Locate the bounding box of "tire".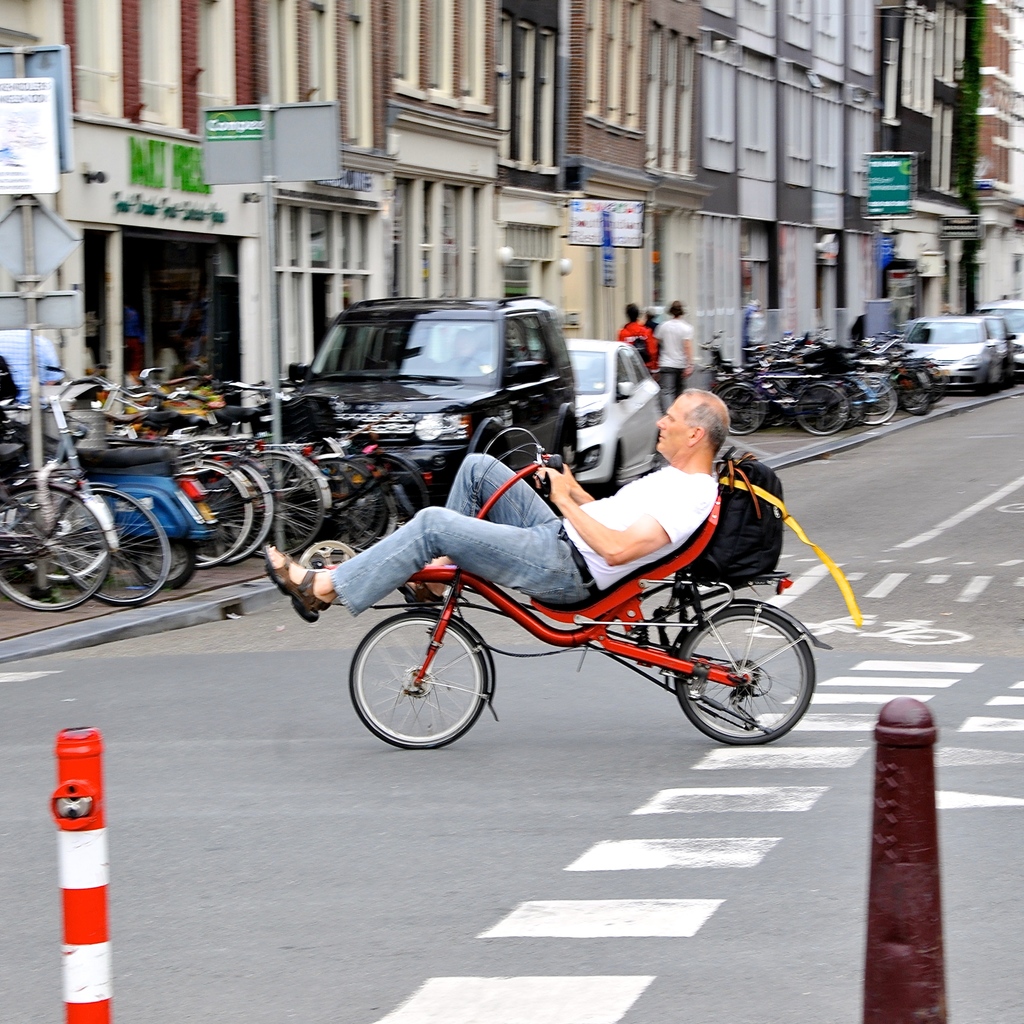
Bounding box: (847, 374, 899, 428).
